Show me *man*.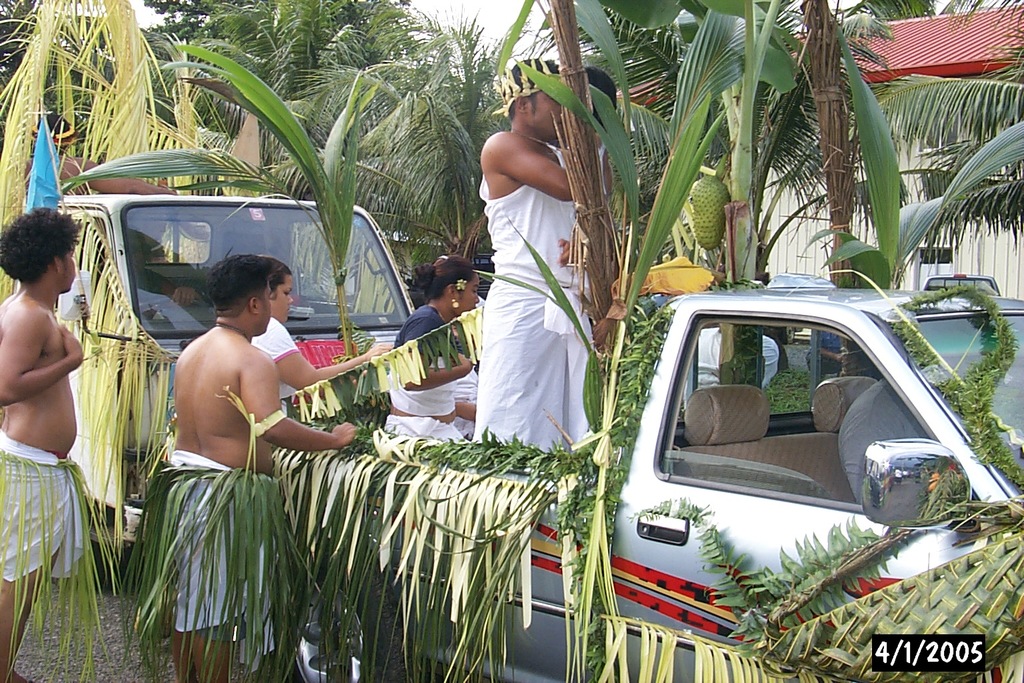
*man* is here: (476, 53, 613, 454).
